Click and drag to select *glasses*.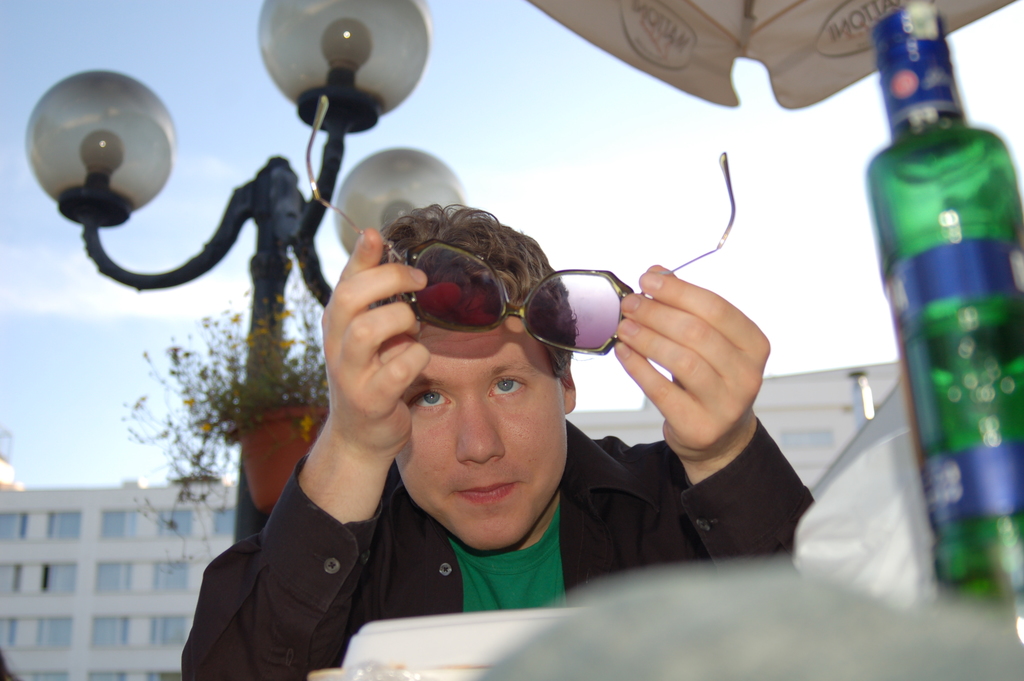
Selection: left=307, top=93, right=739, bottom=365.
